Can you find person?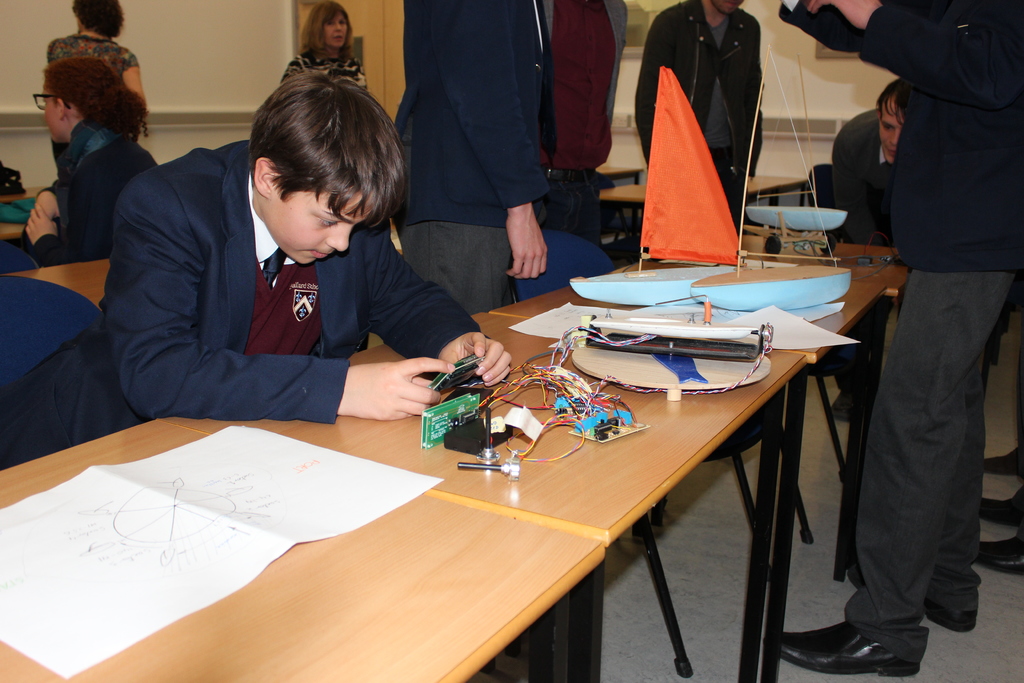
Yes, bounding box: region(825, 83, 906, 422).
